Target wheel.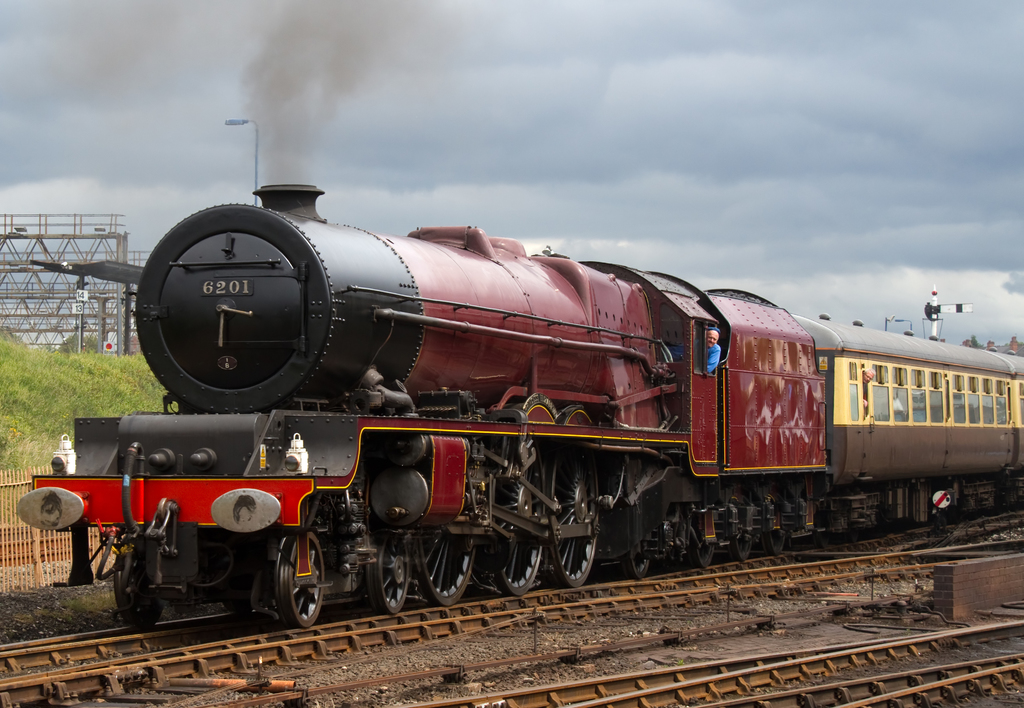
Target region: x1=767 y1=535 x2=785 y2=558.
